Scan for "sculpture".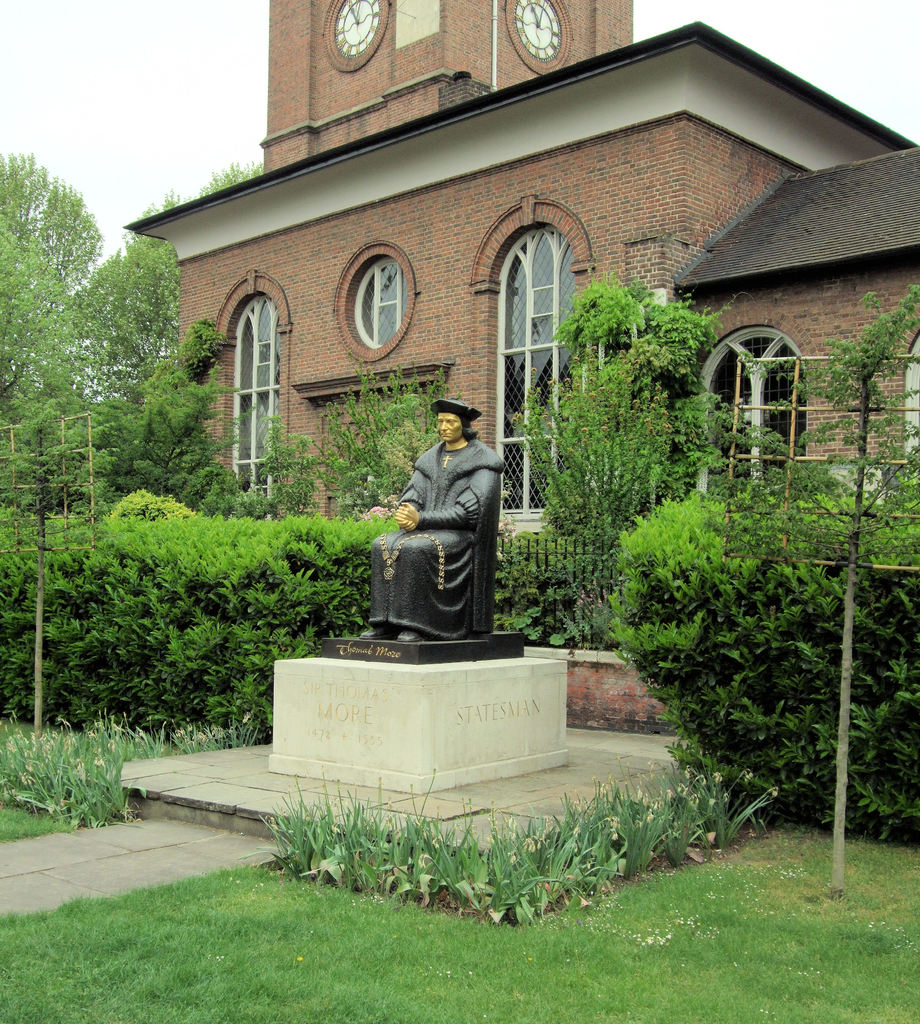
Scan result: <bbox>368, 380, 521, 653</bbox>.
